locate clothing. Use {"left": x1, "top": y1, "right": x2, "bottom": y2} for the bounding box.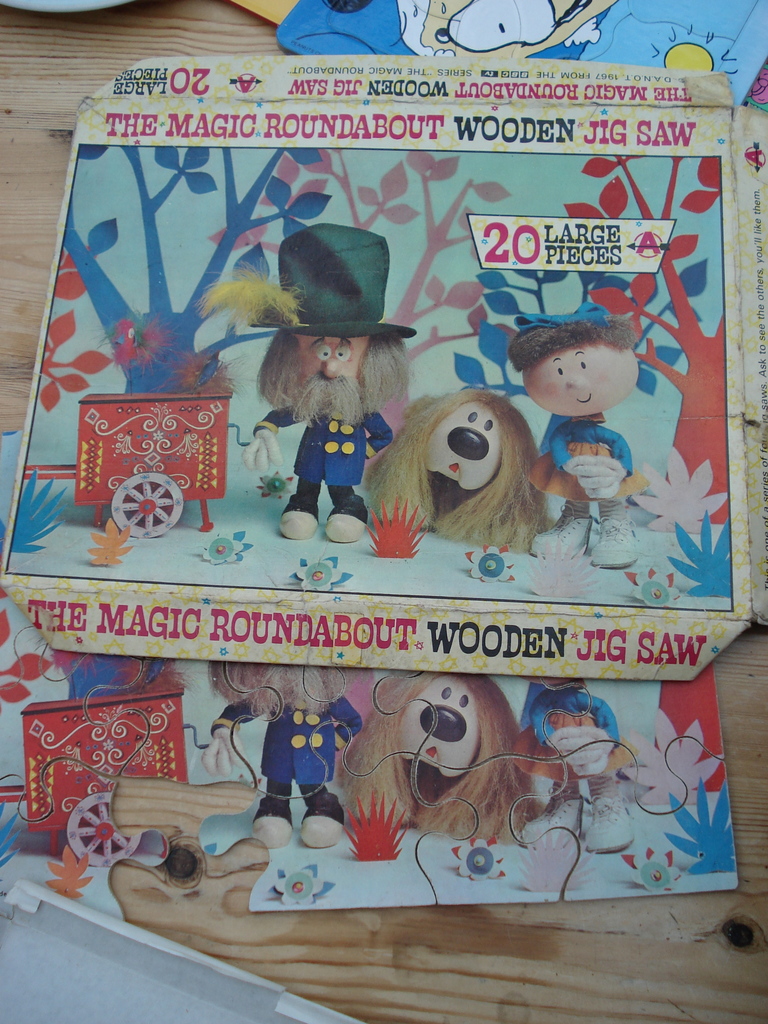
{"left": 284, "top": 368, "right": 452, "bottom": 543}.
